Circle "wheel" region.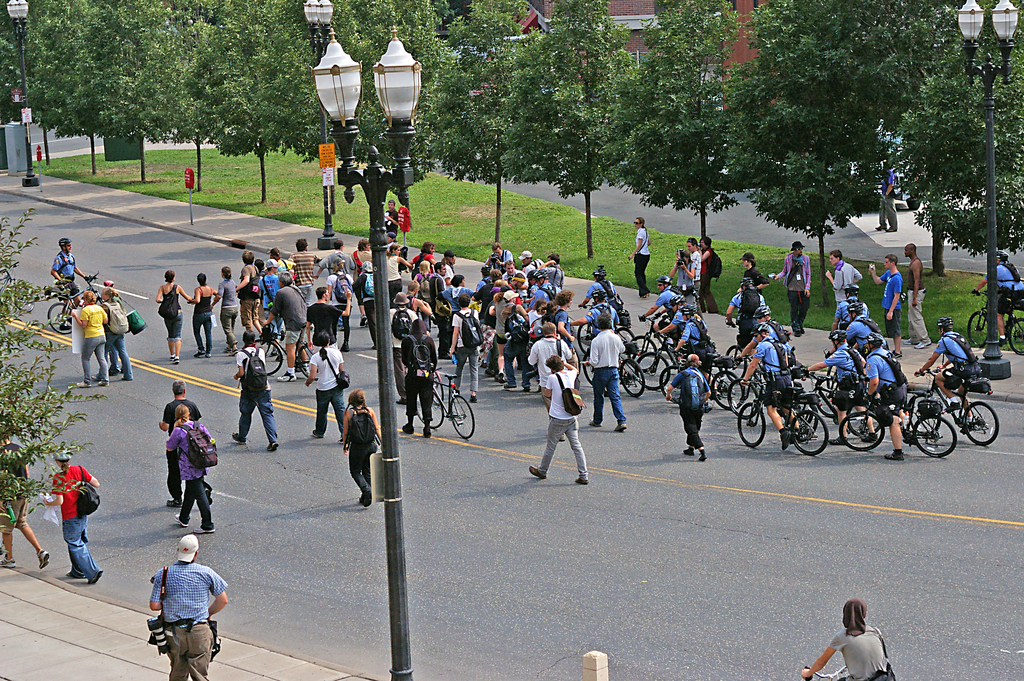
Region: [left=612, top=327, right=630, bottom=344].
